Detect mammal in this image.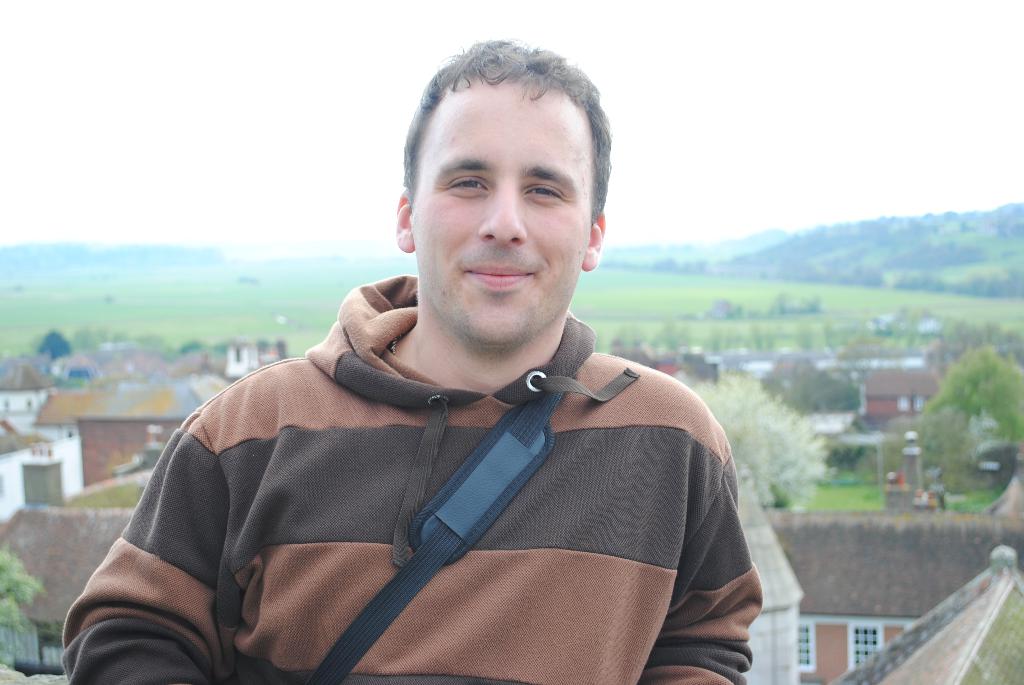
Detection: locate(108, 94, 808, 684).
